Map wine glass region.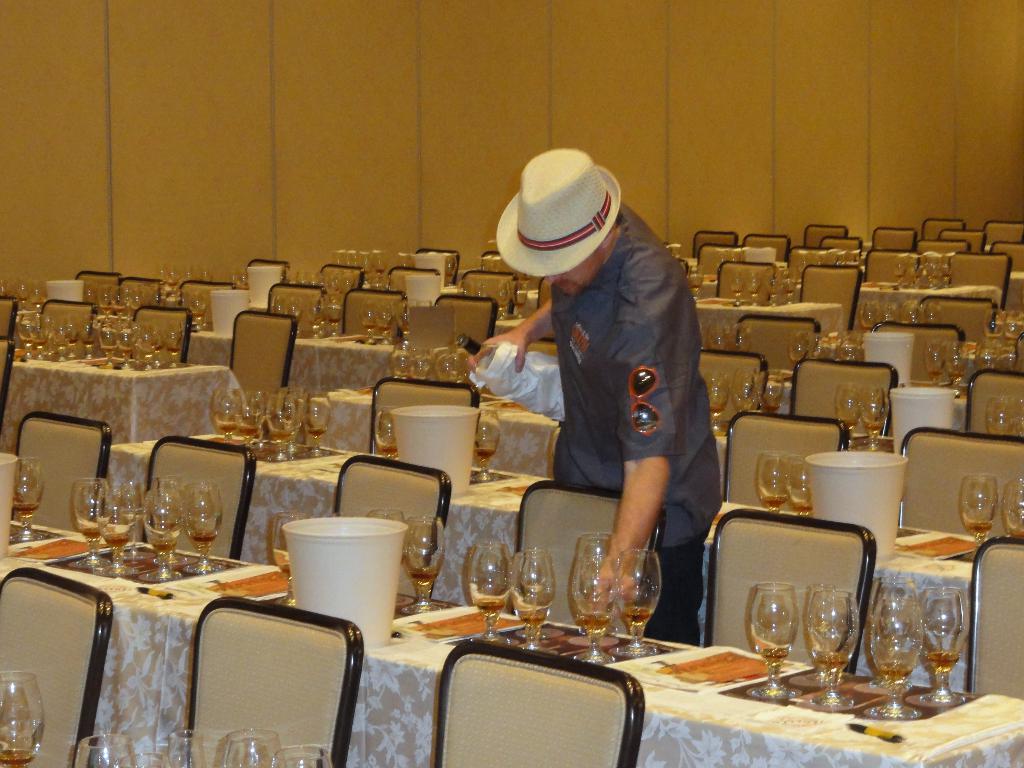
Mapped to <region>568, 532, 618, 662</region>.
